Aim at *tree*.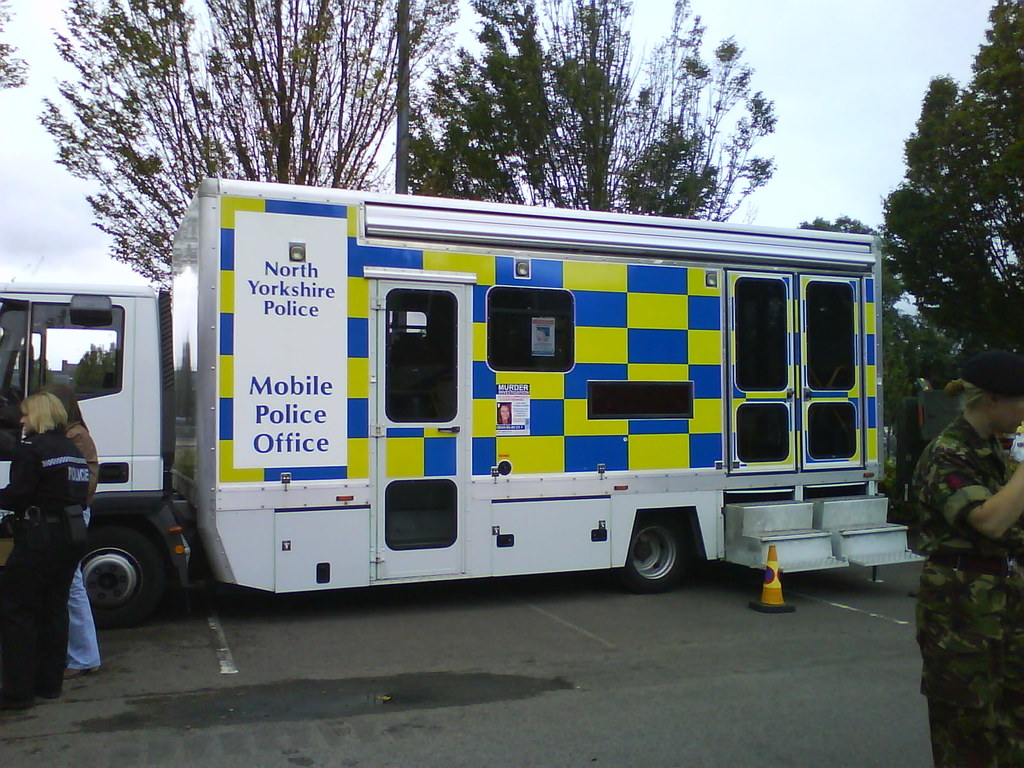
Aimed at bbox=(796, 213, 902, 307).
